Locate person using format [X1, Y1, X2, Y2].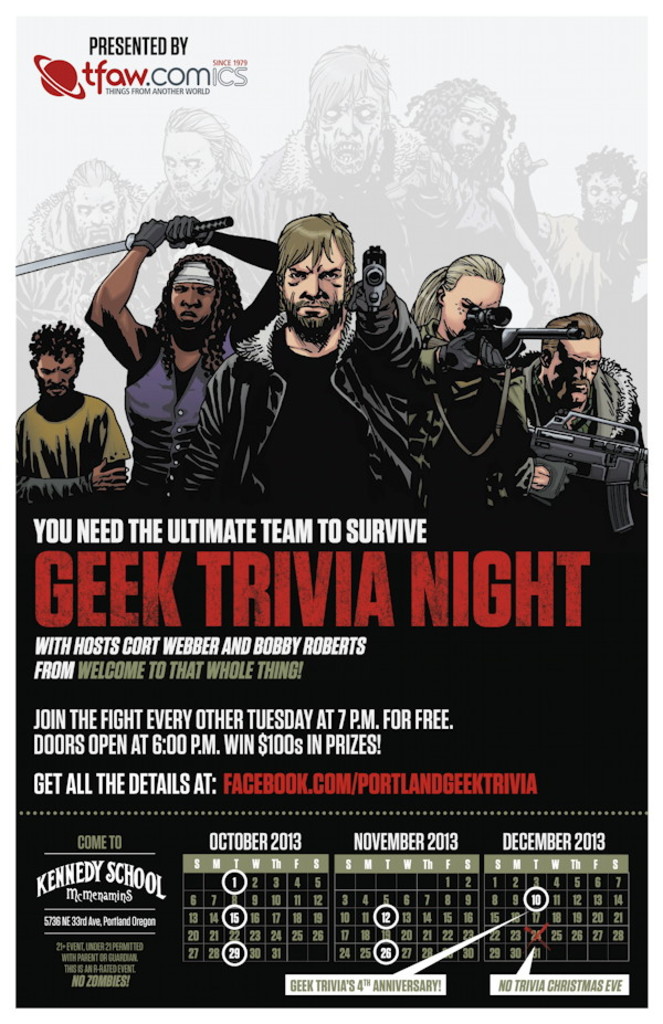
[18, 324, 131, 507].
